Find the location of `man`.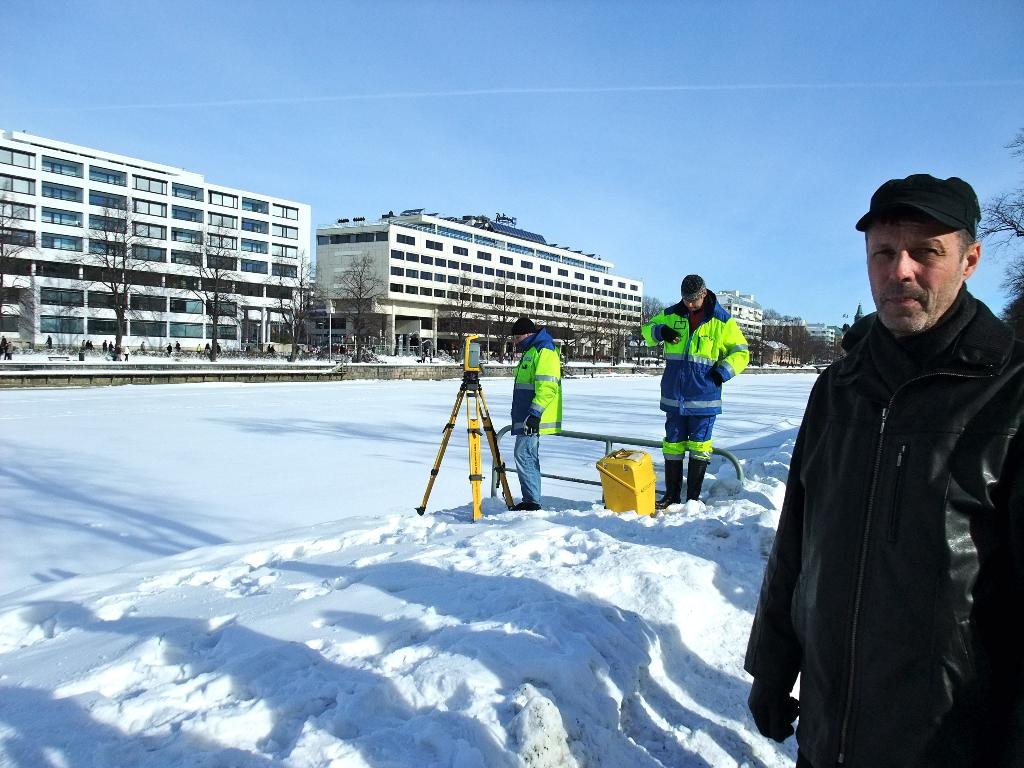
Location: x1=637 y1=274 x2=751 y2=512.
